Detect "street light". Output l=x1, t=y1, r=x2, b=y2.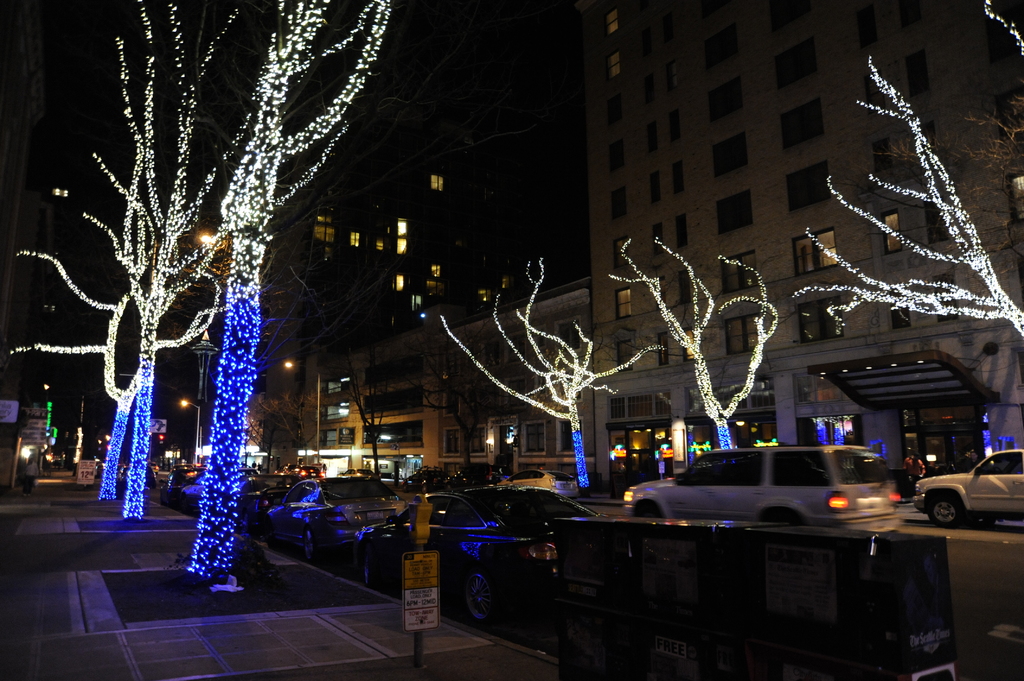
l=178, t=399, r=202, b=469.
